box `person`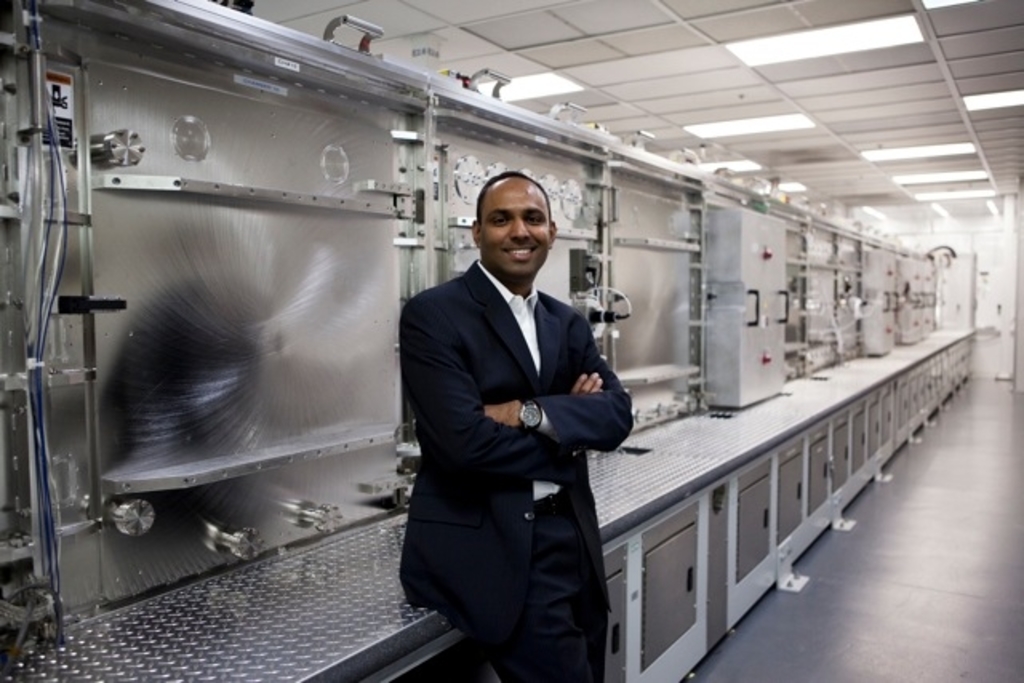
pyautogui.locateOnScreen(397, 141, 646, 672)
